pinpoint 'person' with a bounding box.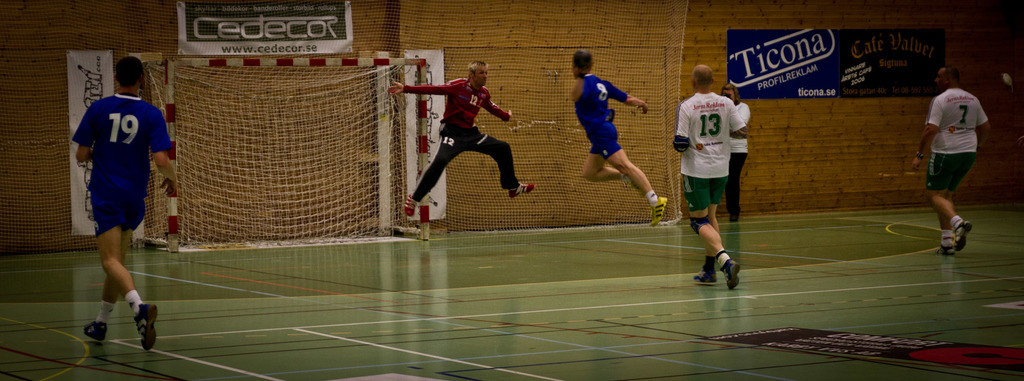
[673,58,755,281].
